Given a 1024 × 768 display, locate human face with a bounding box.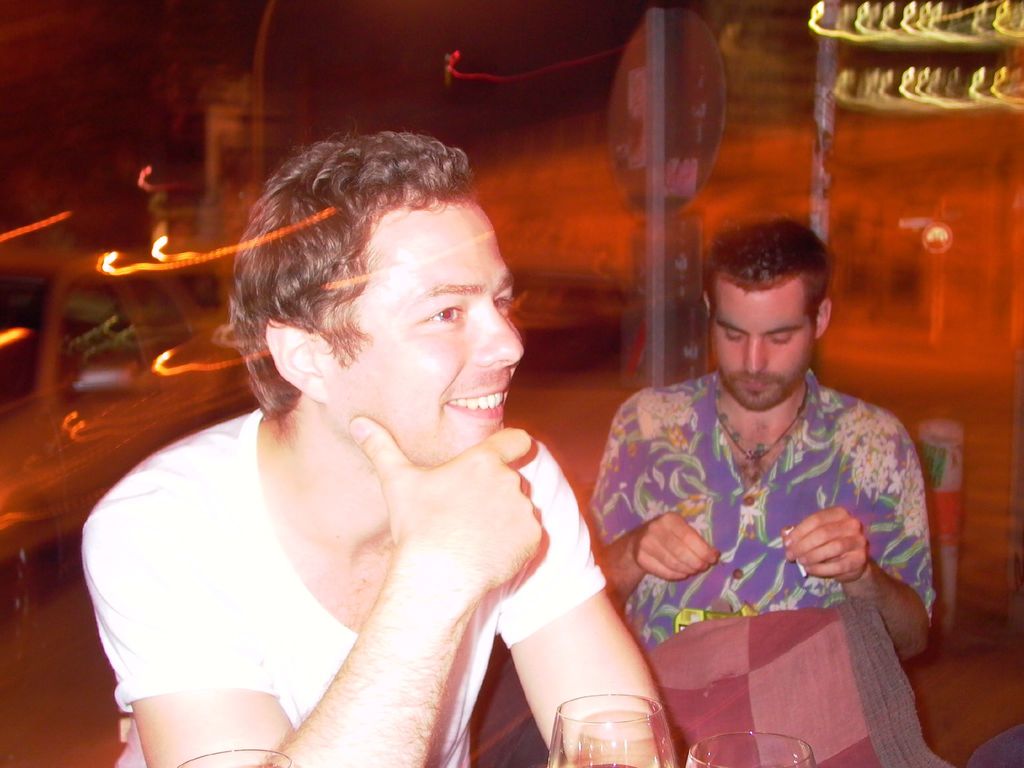
Located: x1=337, y1=204, x2=524, y2=468.
